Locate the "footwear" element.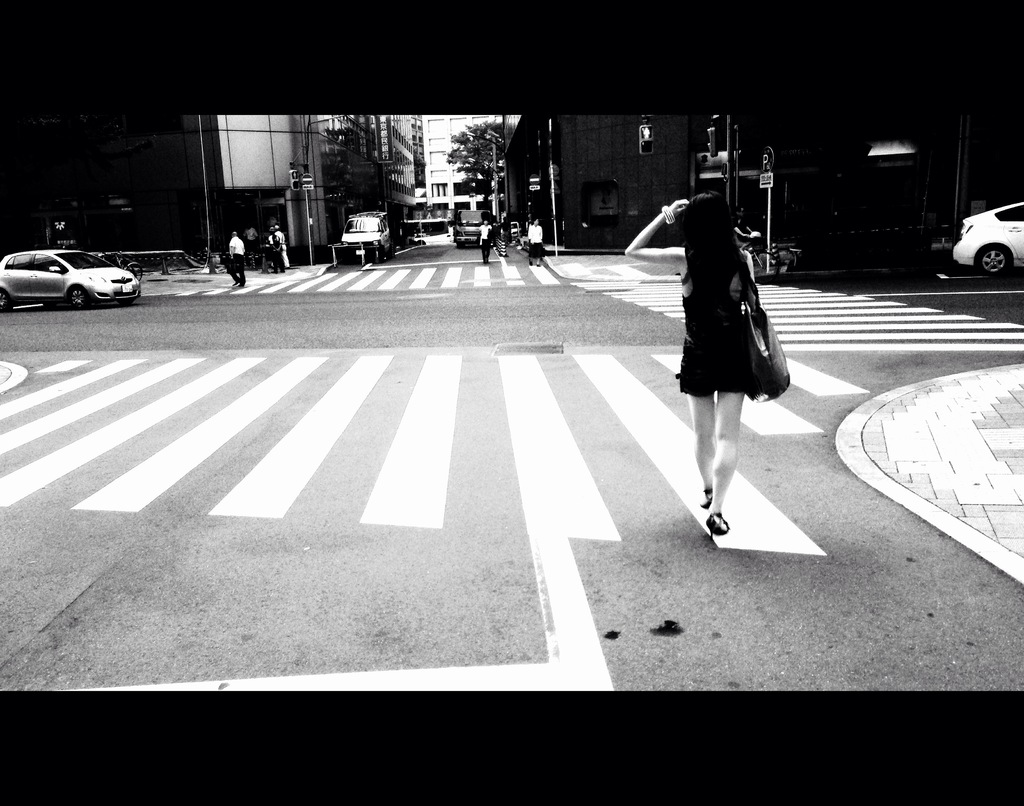
Element bbox: 698,487,711,513.
